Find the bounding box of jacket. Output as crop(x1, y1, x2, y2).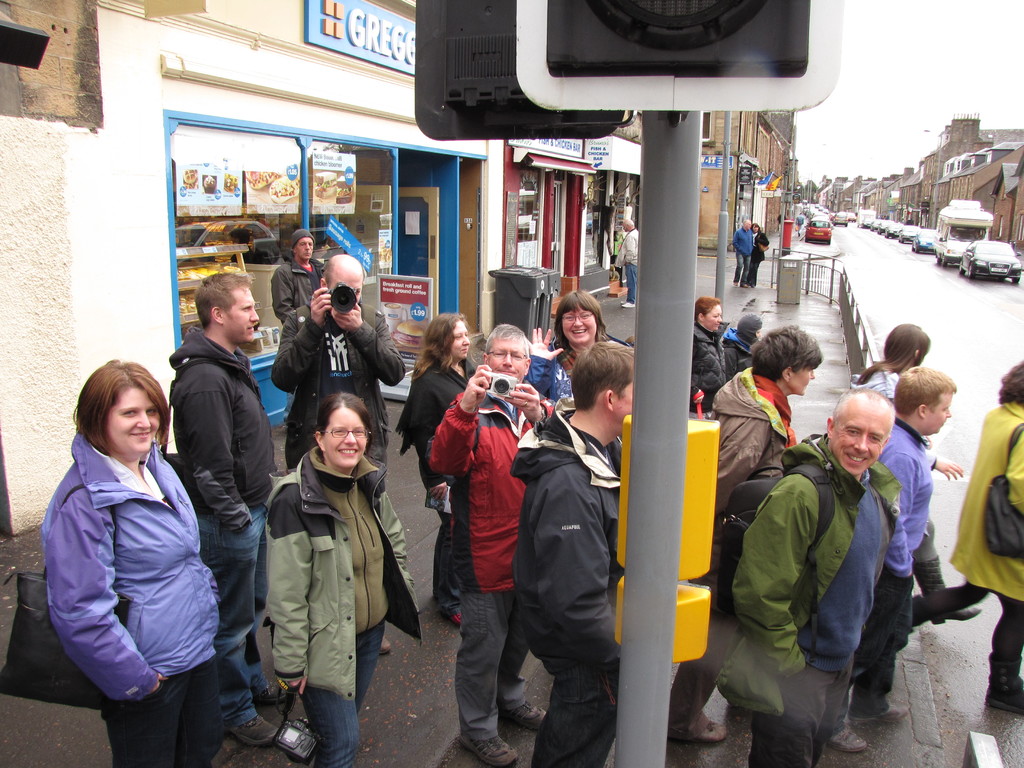
crop(714, 365, 794, 598).
